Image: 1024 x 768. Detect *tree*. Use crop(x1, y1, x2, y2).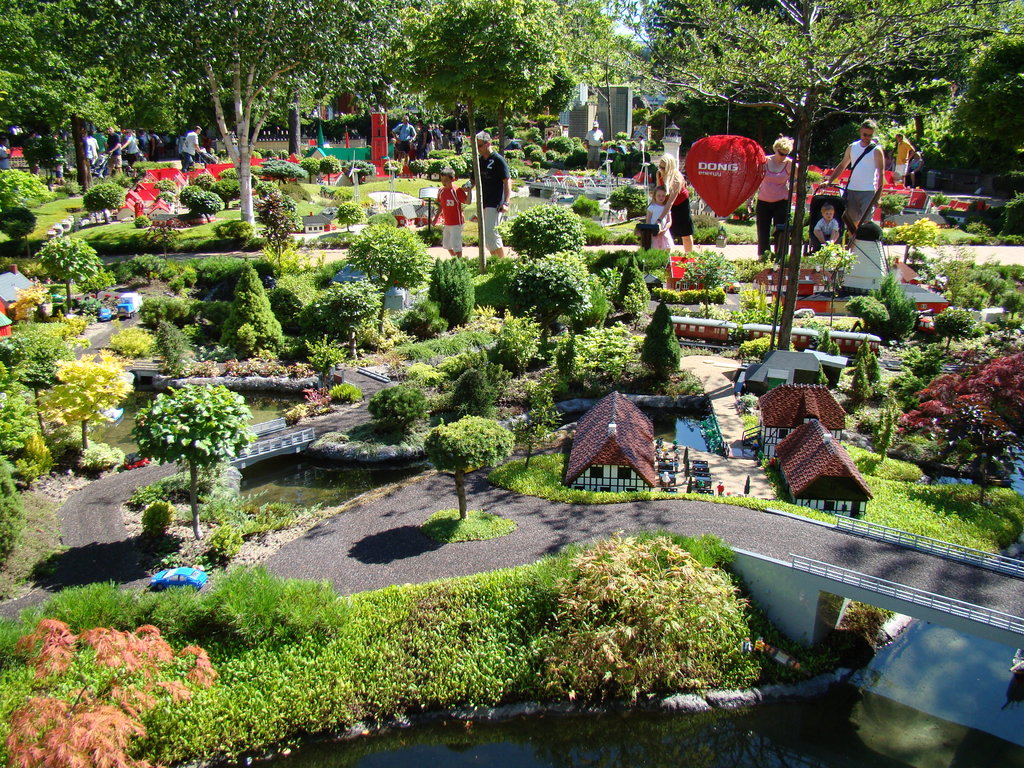
crop(222, 216, 250, 248).
